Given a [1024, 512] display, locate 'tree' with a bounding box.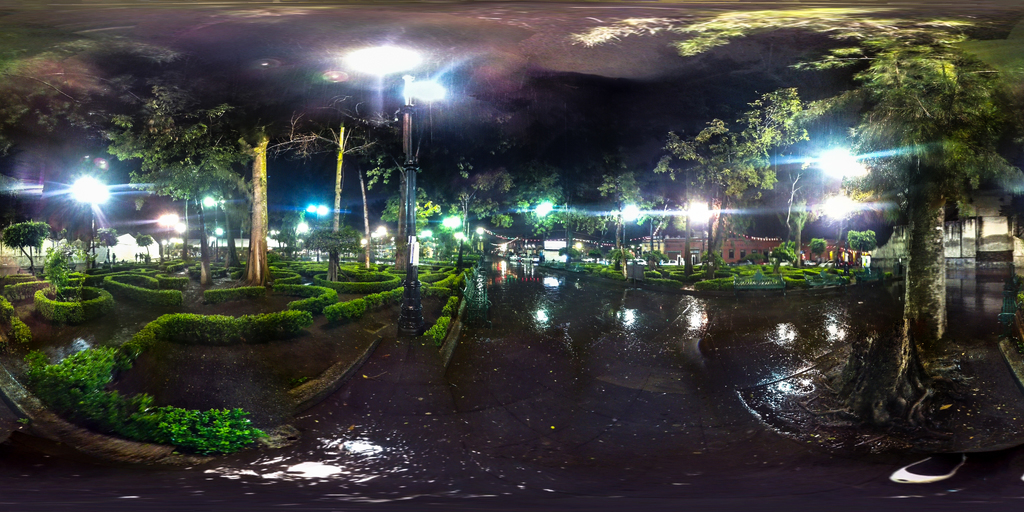
Located: bbox=(95, 82, 287, 279).
